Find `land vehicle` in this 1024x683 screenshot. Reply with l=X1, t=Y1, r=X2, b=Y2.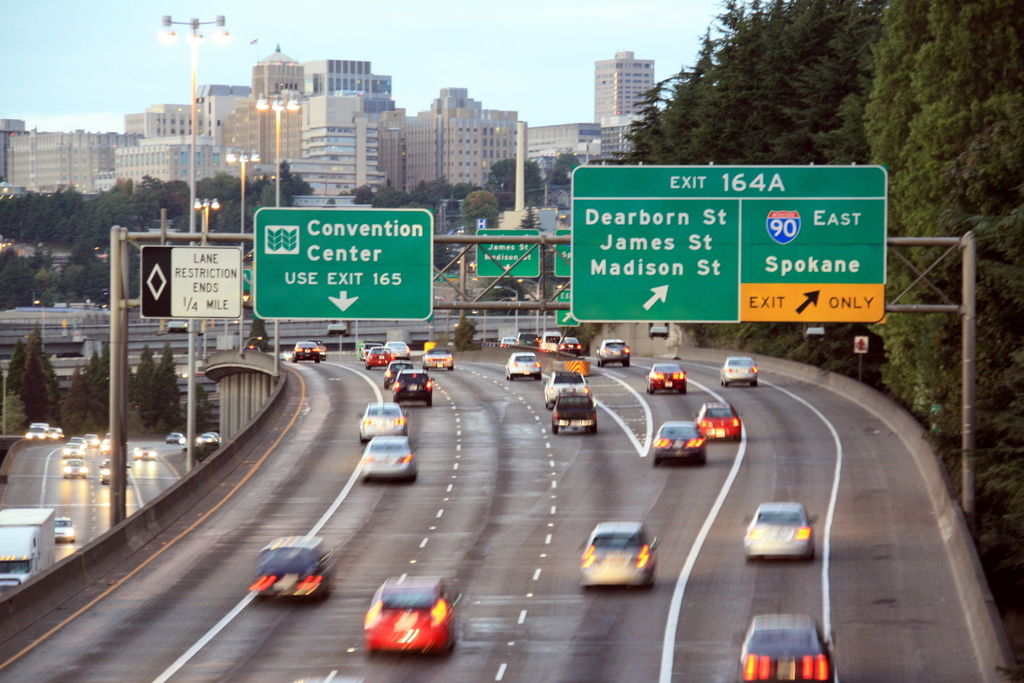
l=356, t=399, r=405, b=433.
